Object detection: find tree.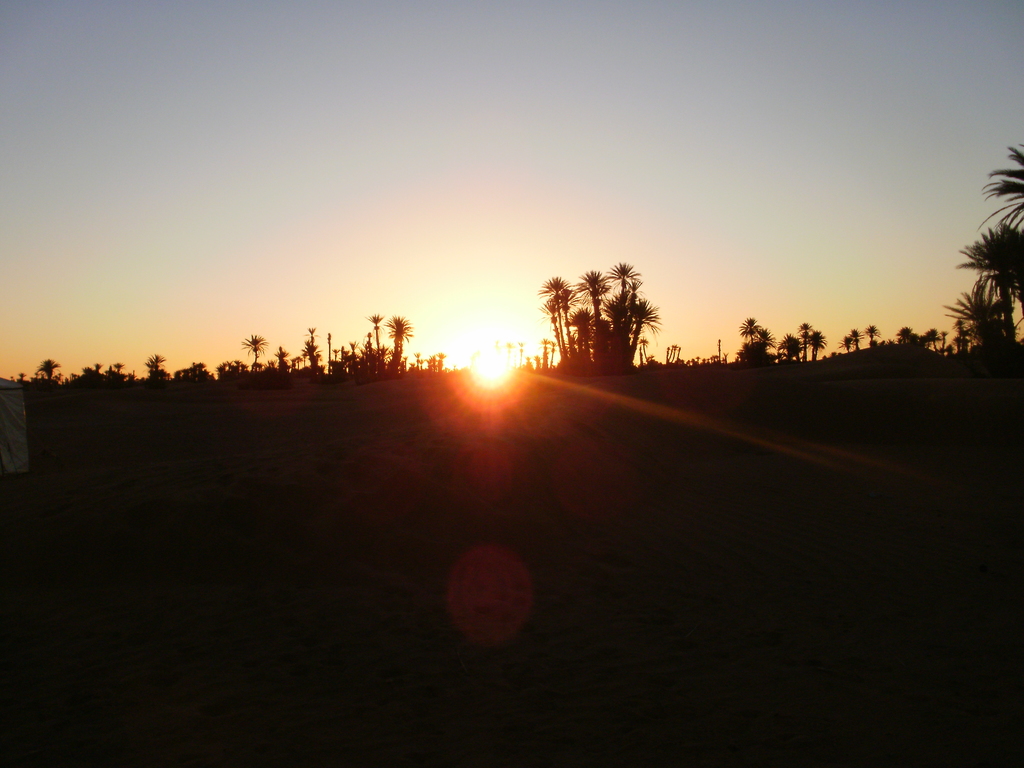
854 325 862 349.
